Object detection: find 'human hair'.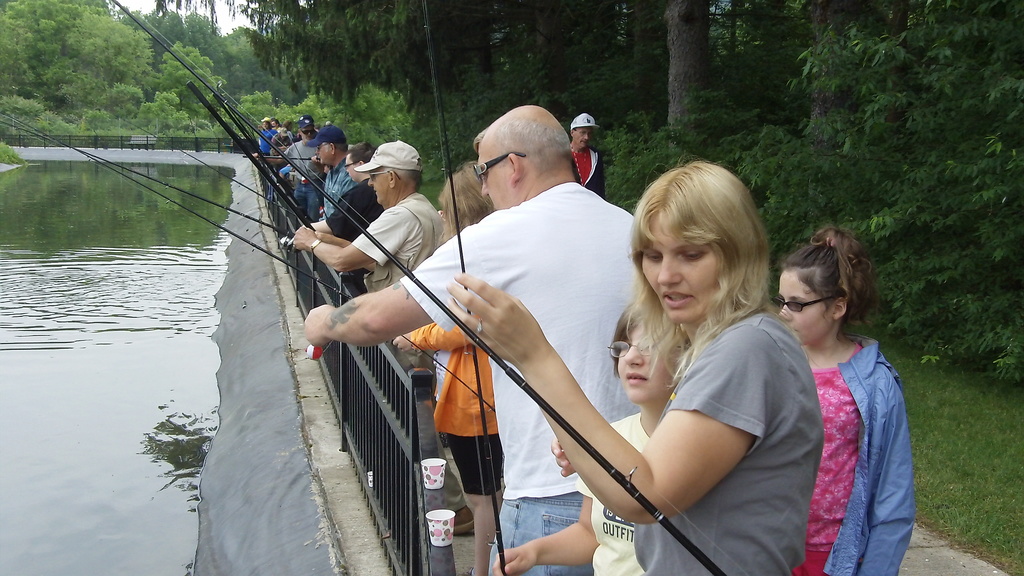
437 162 495 246.
